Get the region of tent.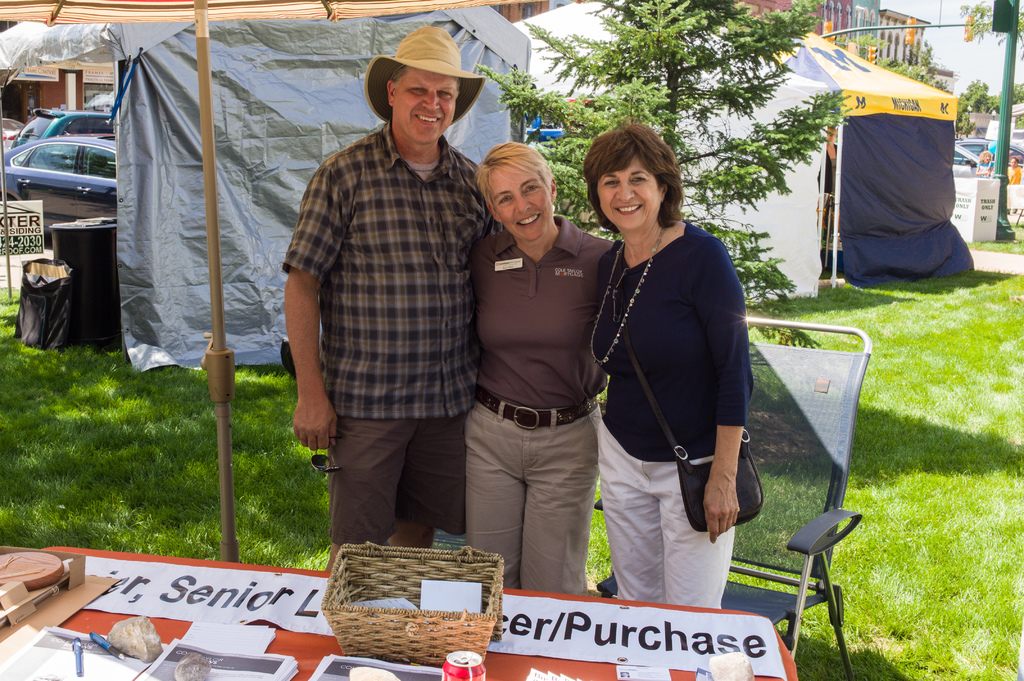
left=531, top=0, right=980, bottom=294.
